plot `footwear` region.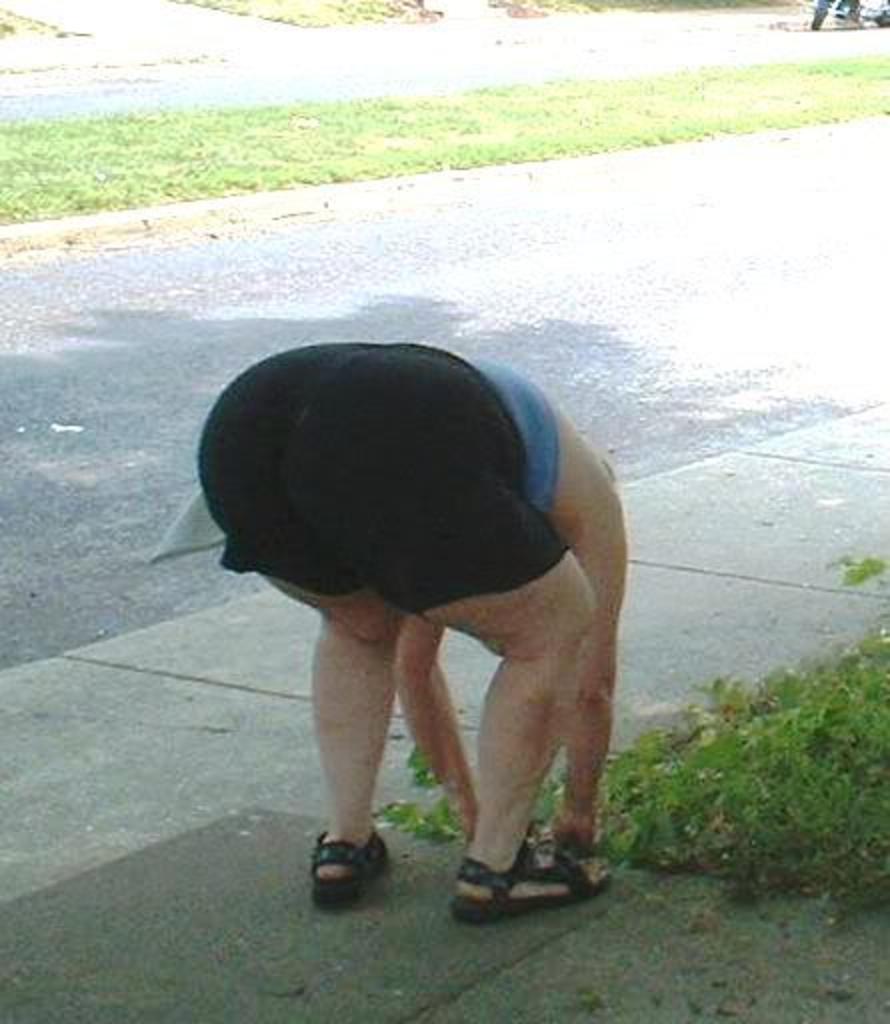
Plotted at l=450, t=838, r=618, b=924.
